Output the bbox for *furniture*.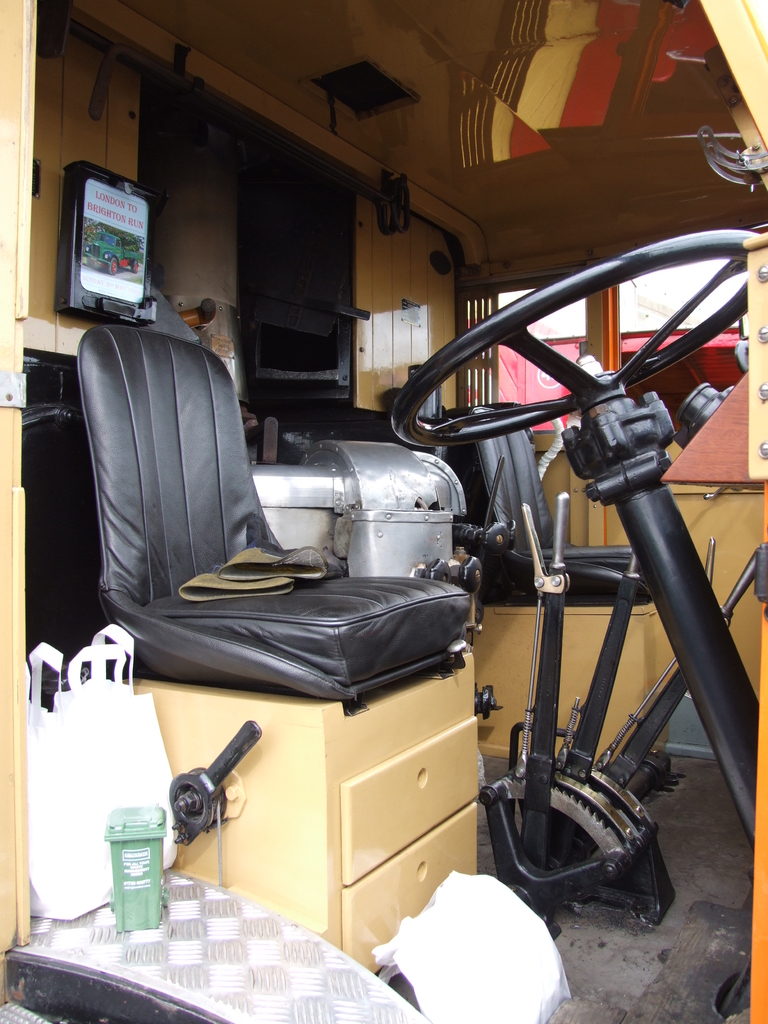
[470,409,653,601].
